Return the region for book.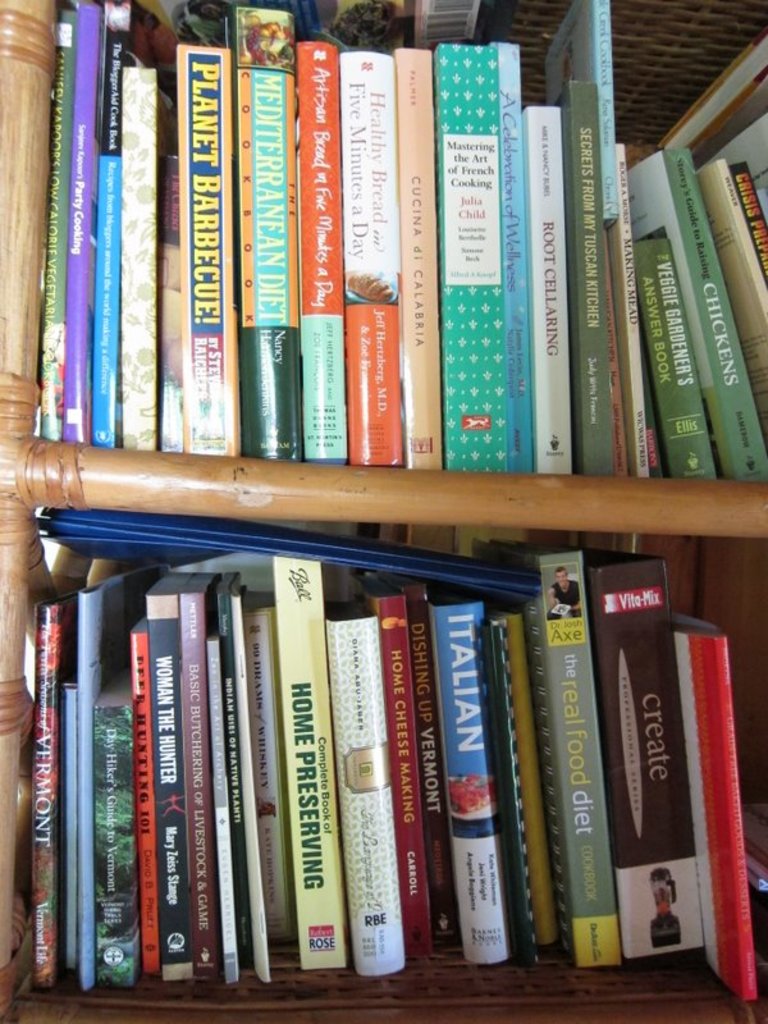
bbox=(672, 631, 760, 997).
